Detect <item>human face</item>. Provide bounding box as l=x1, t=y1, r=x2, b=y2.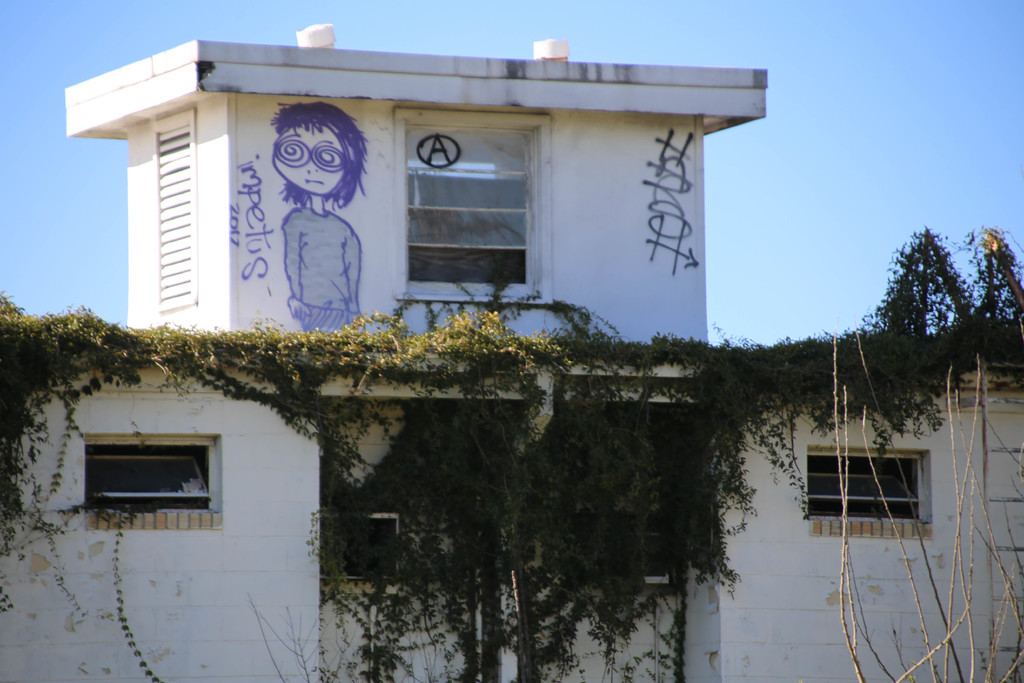
l=268, t=122, r=346, b=193.
